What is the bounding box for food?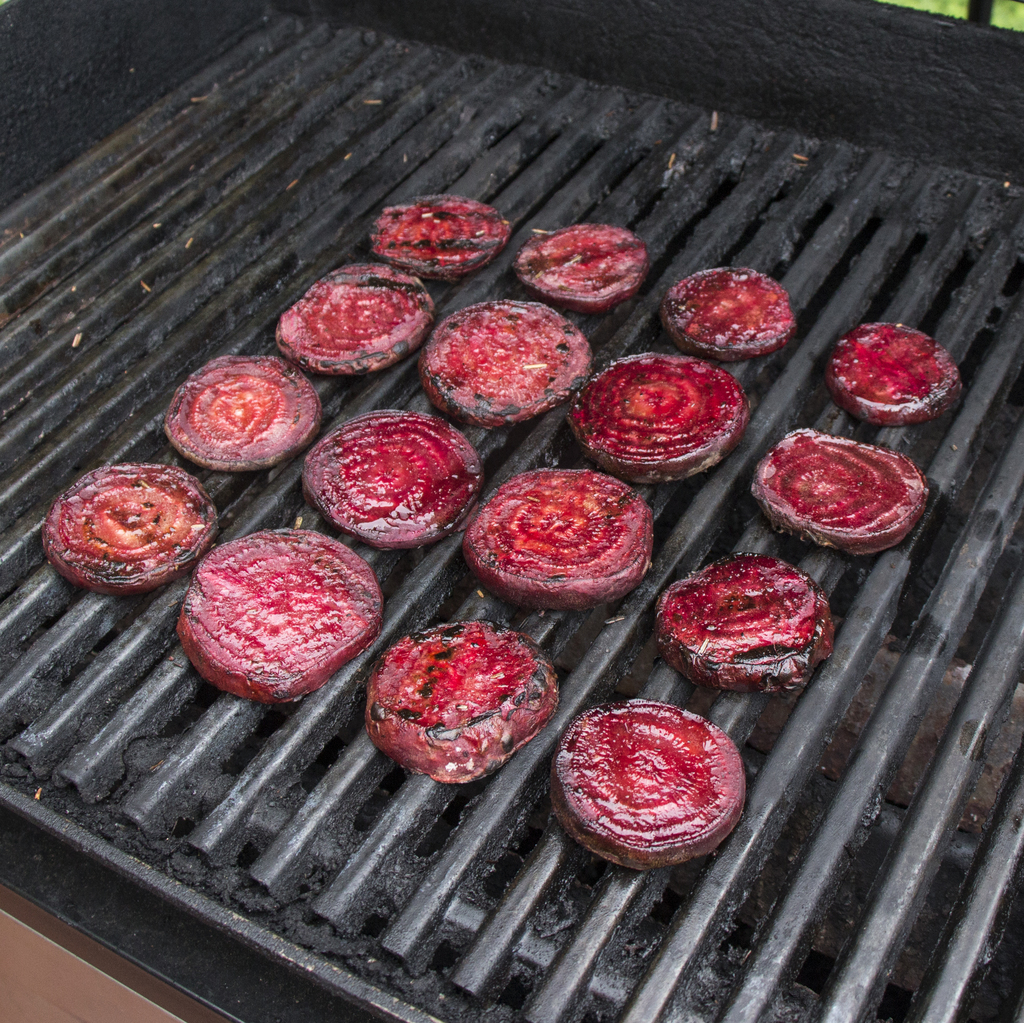
detection(660, 552, 838, 693).
